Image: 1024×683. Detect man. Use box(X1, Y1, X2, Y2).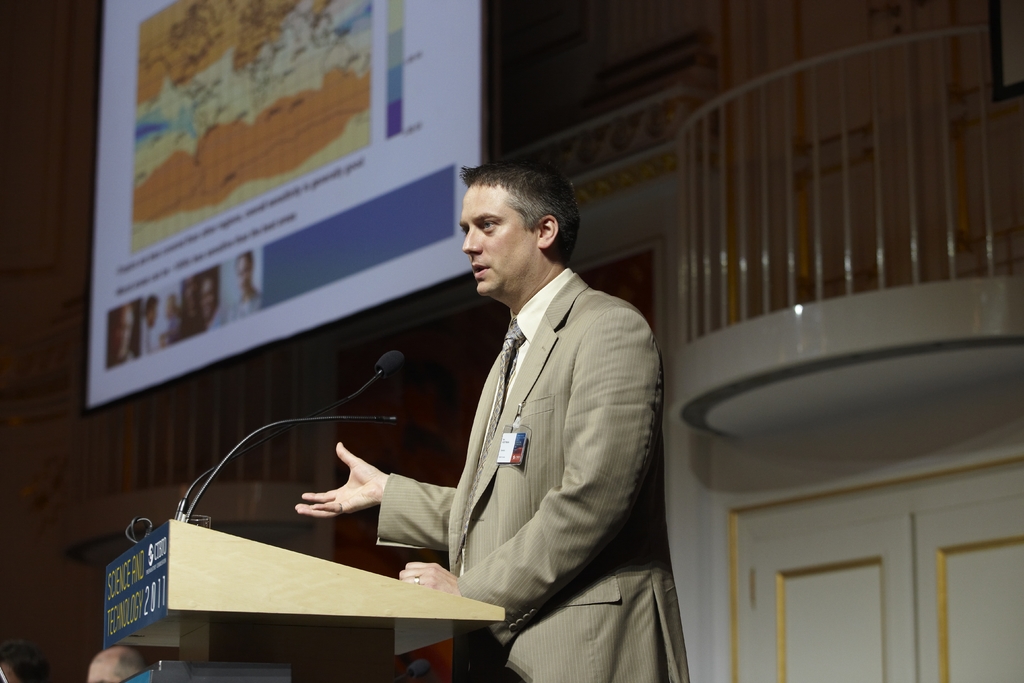
box(286, 149, 650, 670).
